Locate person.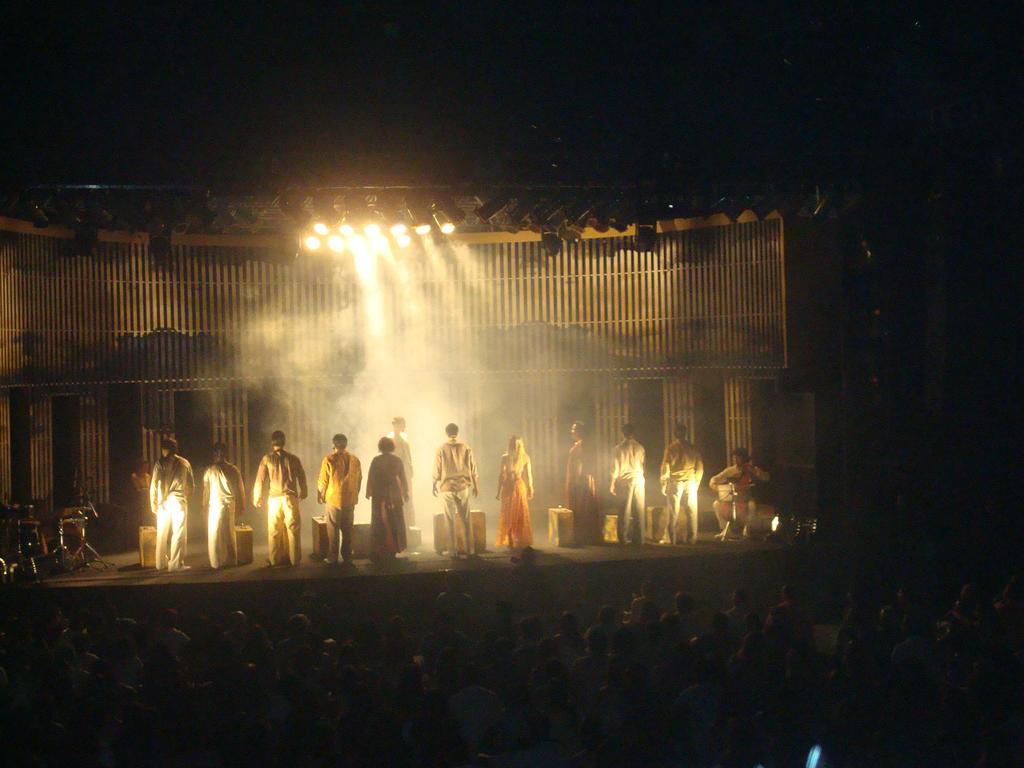
Bounding box: 494,433,531,552.
